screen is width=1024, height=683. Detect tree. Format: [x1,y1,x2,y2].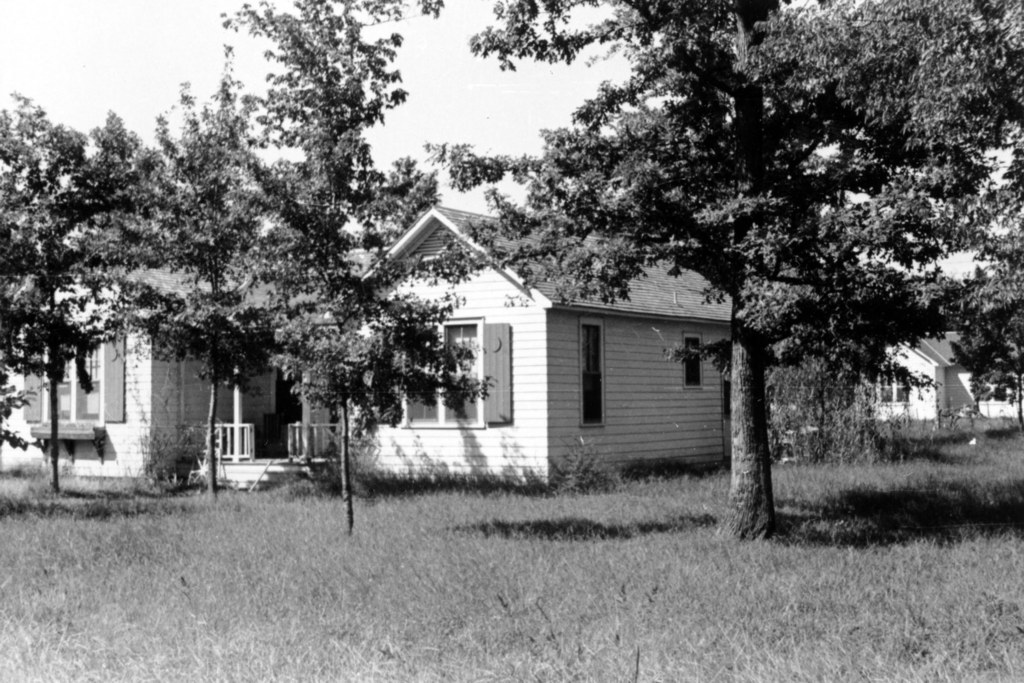
[186,0,493,538].
